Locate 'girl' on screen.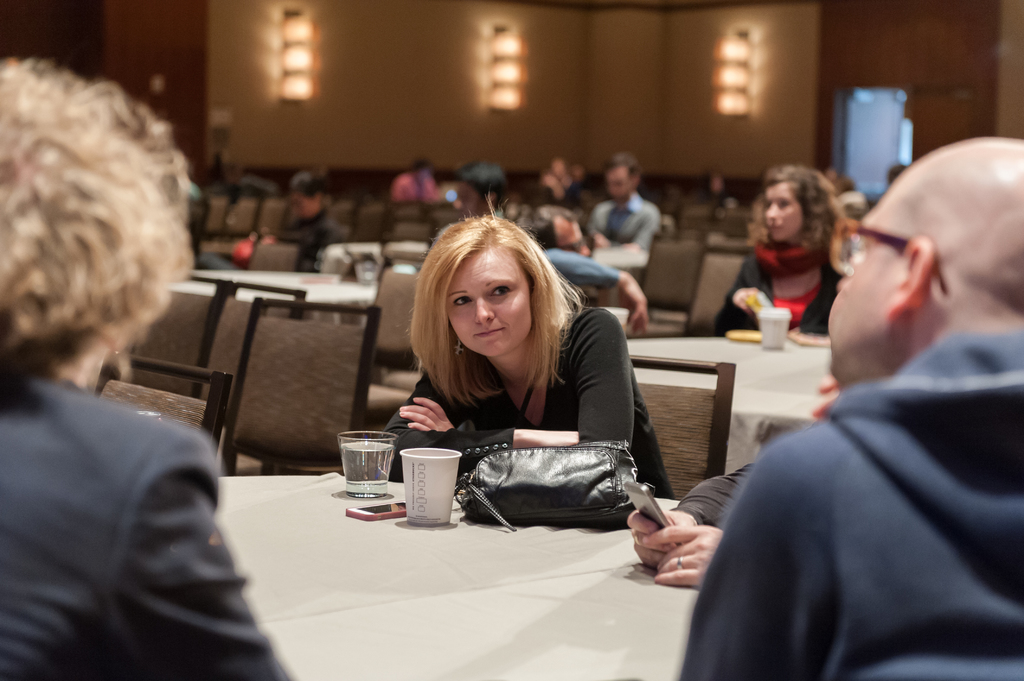
On screen at box=[712, 162, 851, 335].
